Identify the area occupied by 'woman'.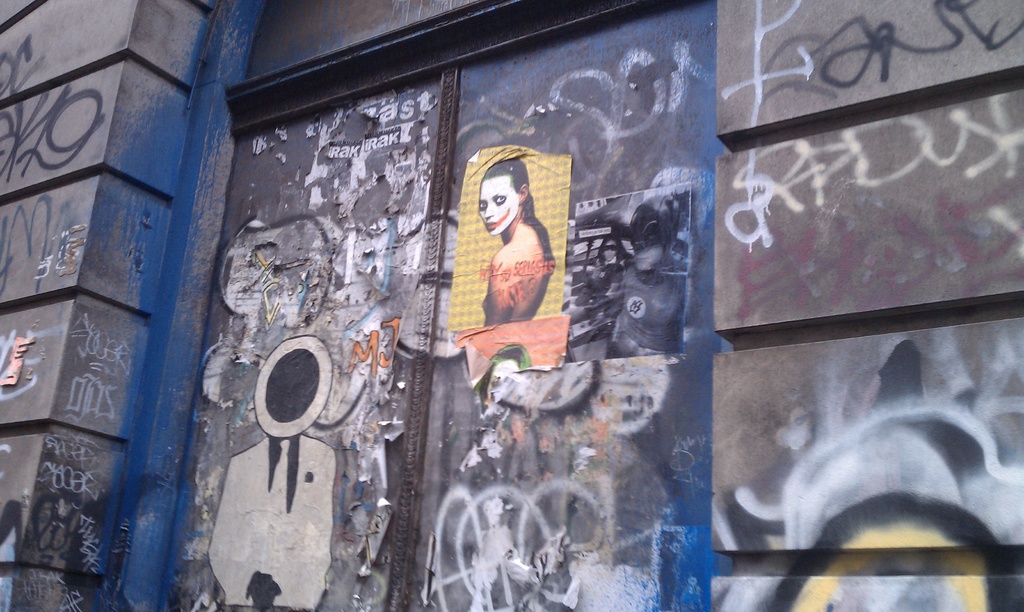
Area: select_region(457, 134, 565, 357).
